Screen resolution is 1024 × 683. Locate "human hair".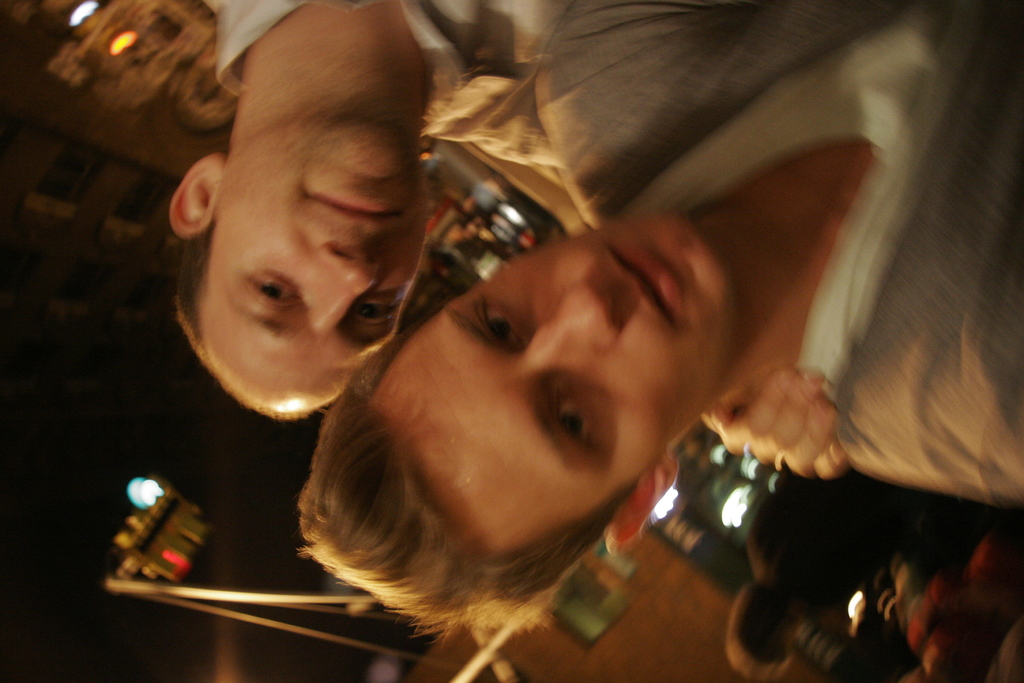
[296, 295, 632, 645].
